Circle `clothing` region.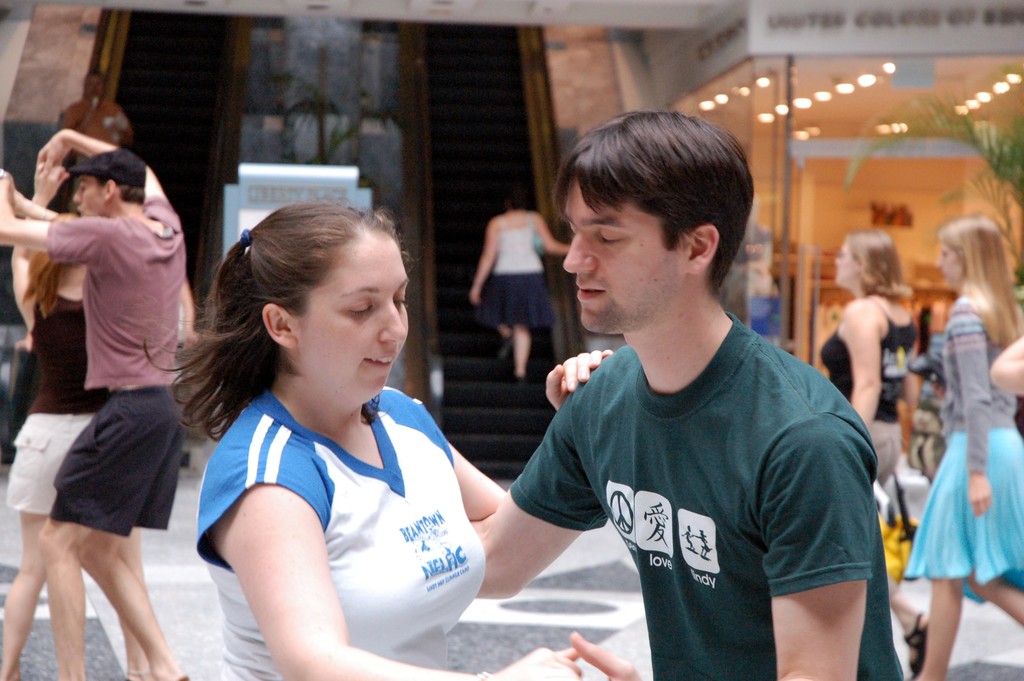
Region: pyautogui.locateOnScreen(42, 194, 184, 541).
